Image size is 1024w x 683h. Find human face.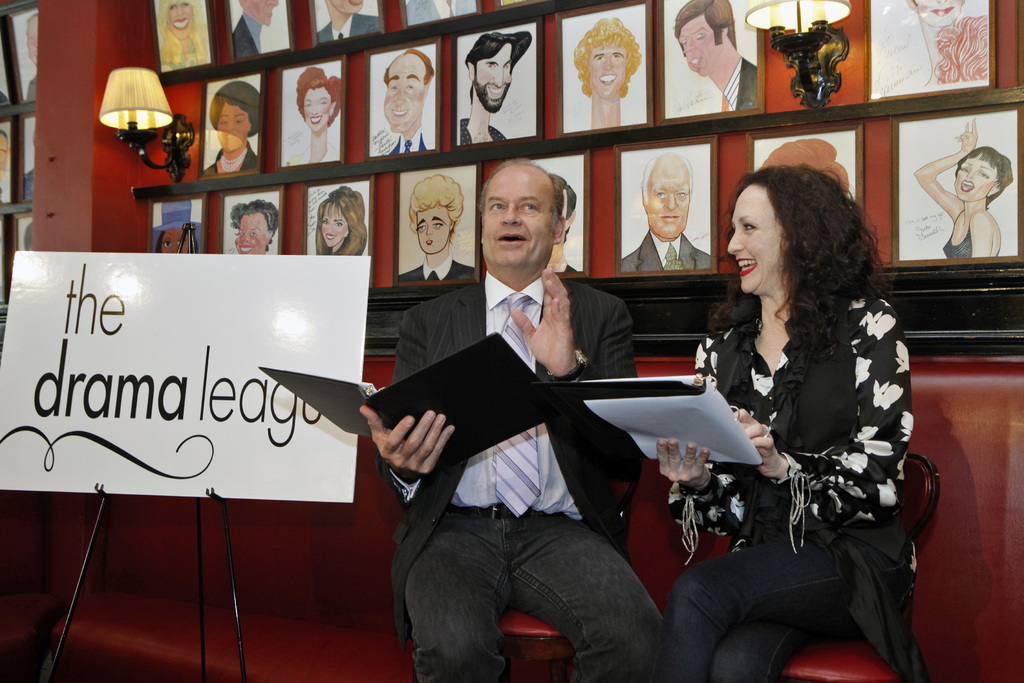
164, 3, 190, 37.
